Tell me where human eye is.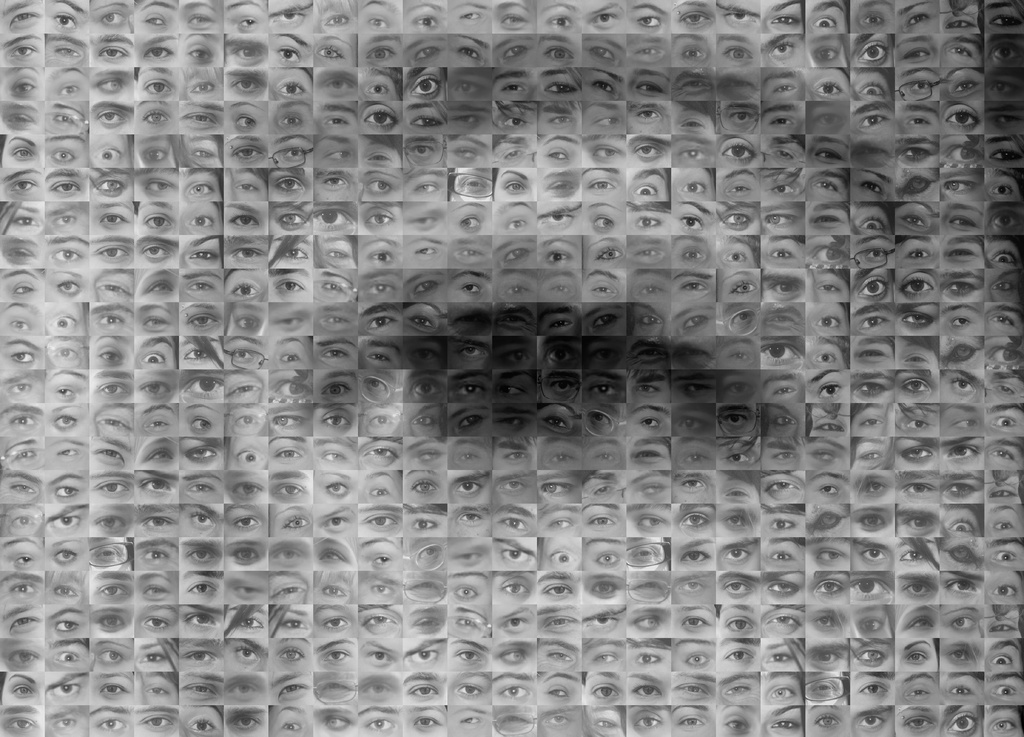
human eye is at rect(143, 383, 168, 395).
